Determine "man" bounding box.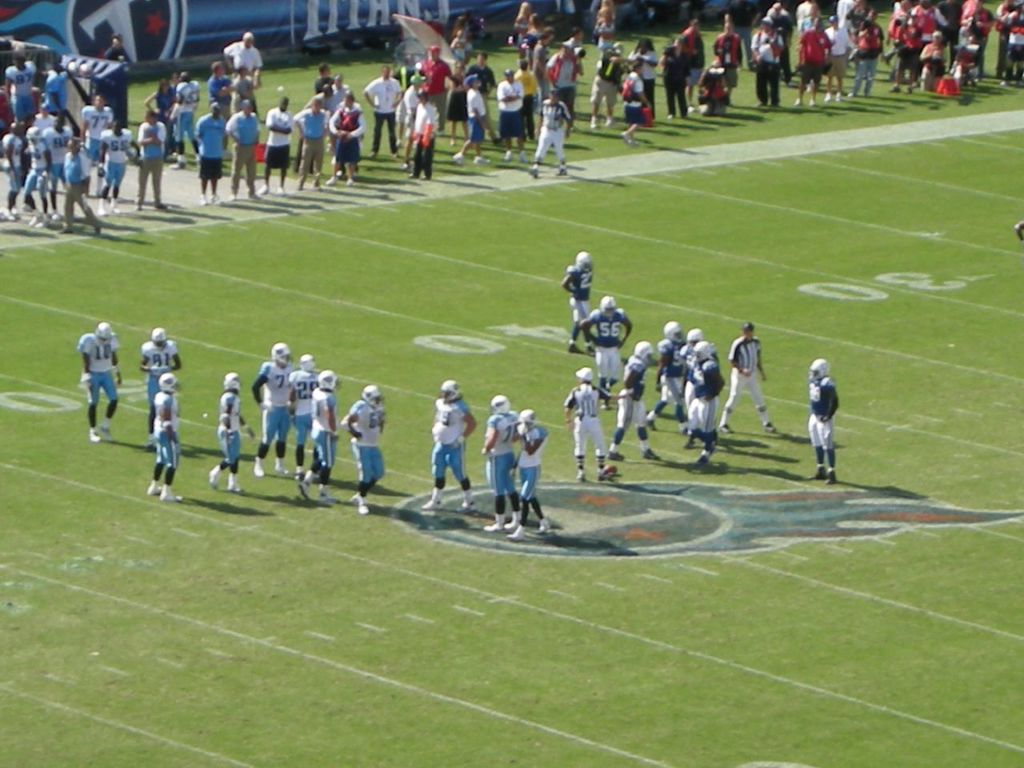
Determined: bbox(322, 95, 369, 183).
